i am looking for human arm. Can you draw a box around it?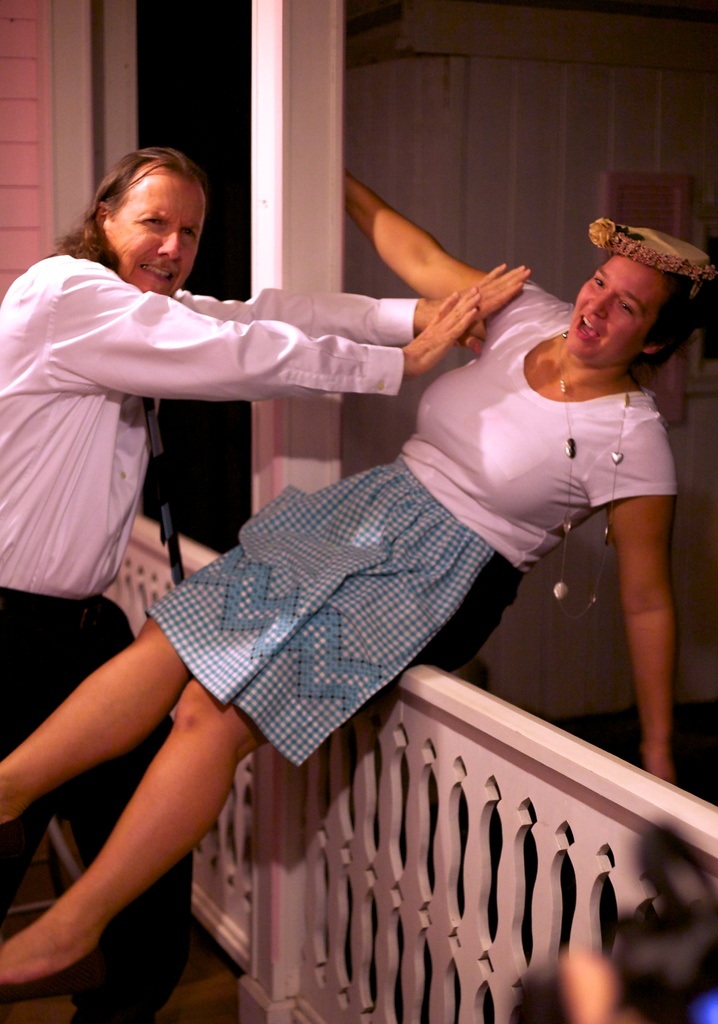
Sure, the bounding box is <bbox>592, 407, 692, 796</bbox>.
